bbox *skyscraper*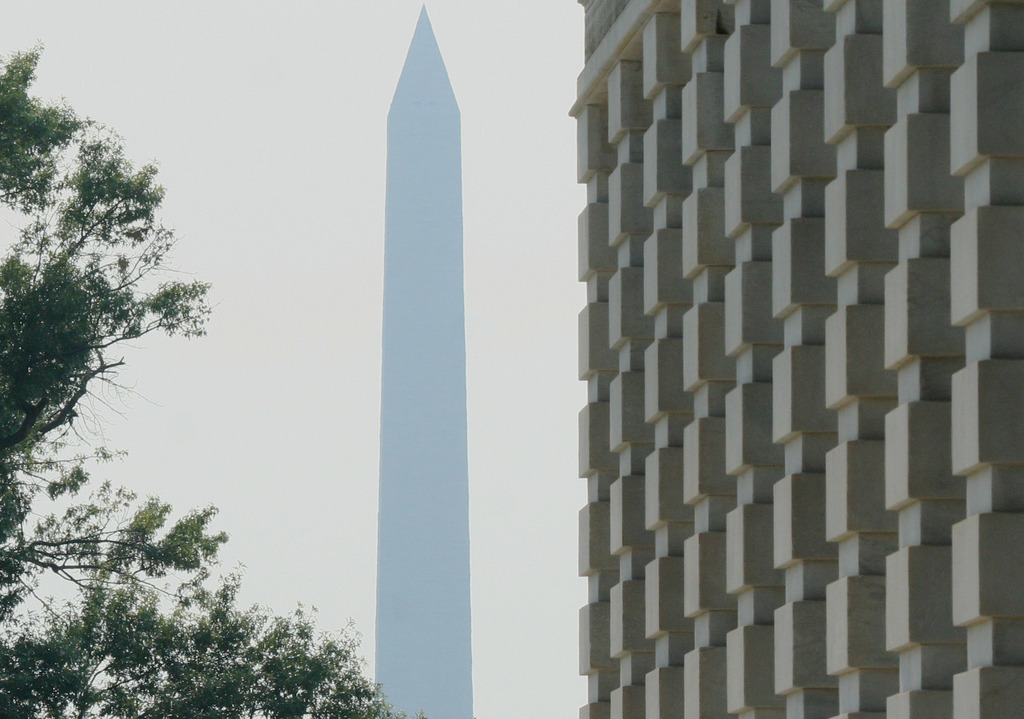
[left=387, top=10, right=481, bottom=718]
